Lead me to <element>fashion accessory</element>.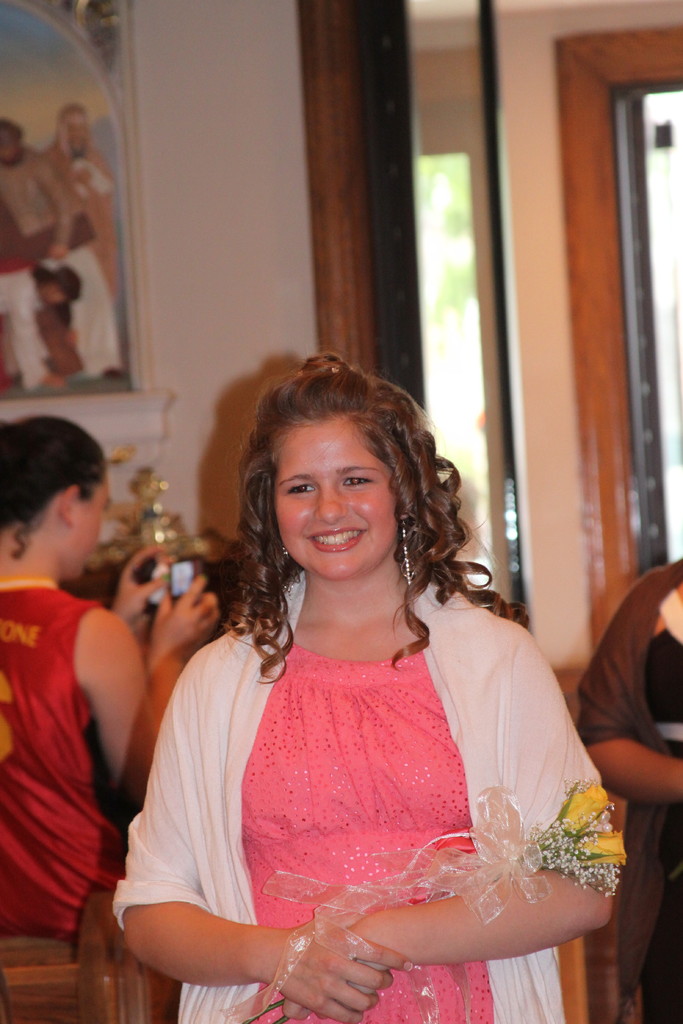
Lead to x1=400 y1=524 x2=421 y2=592.
